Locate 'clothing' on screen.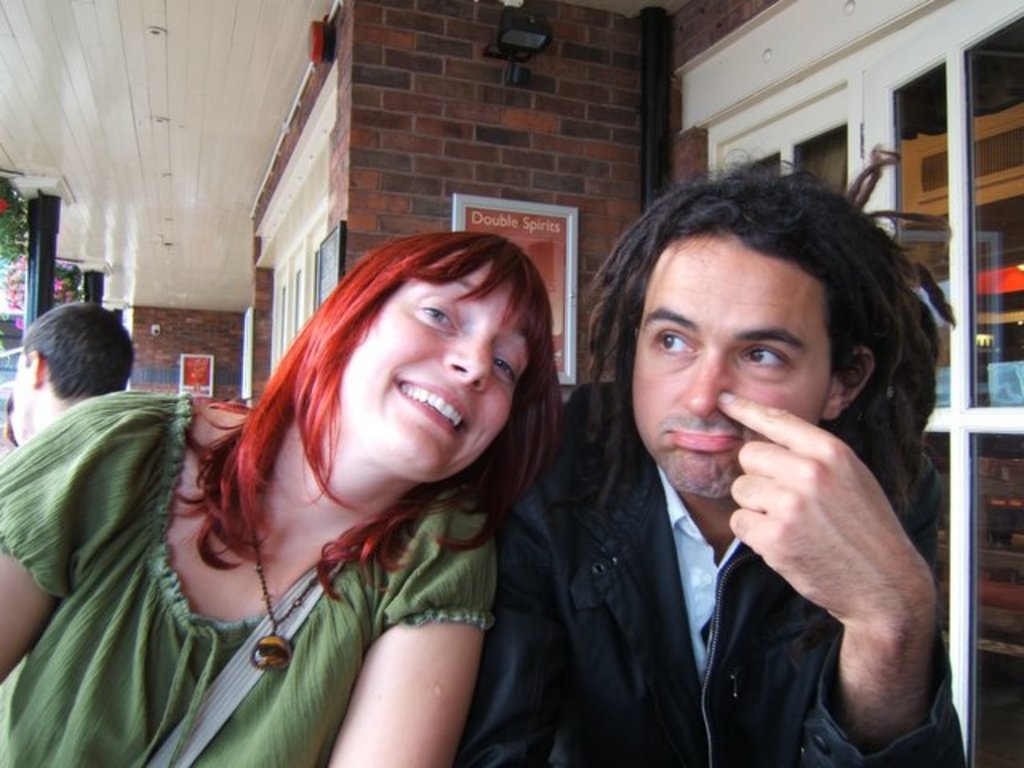
On screen at 85 390 571 734.
